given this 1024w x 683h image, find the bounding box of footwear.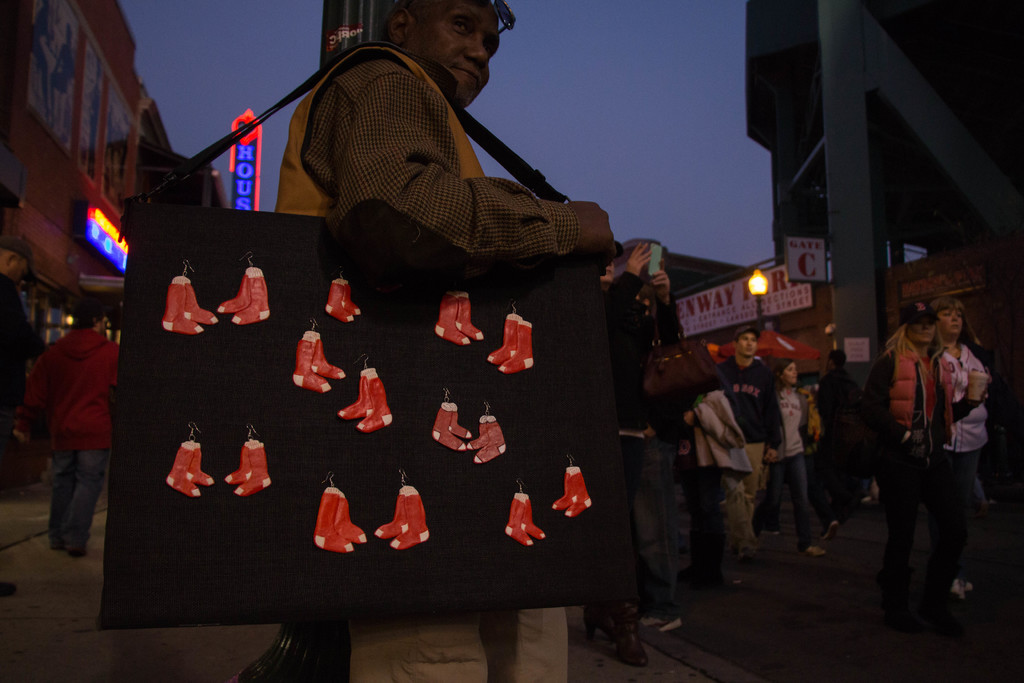
bbox=(163, 274, 220, 336).
